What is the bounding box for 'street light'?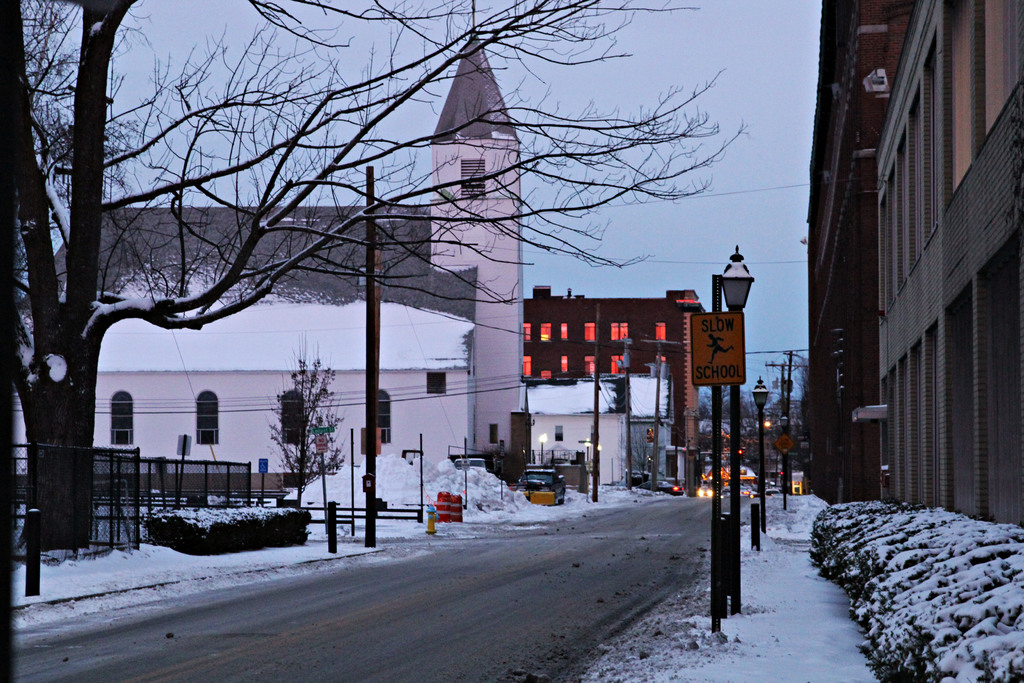
box=[582, 438, 590, 461].
